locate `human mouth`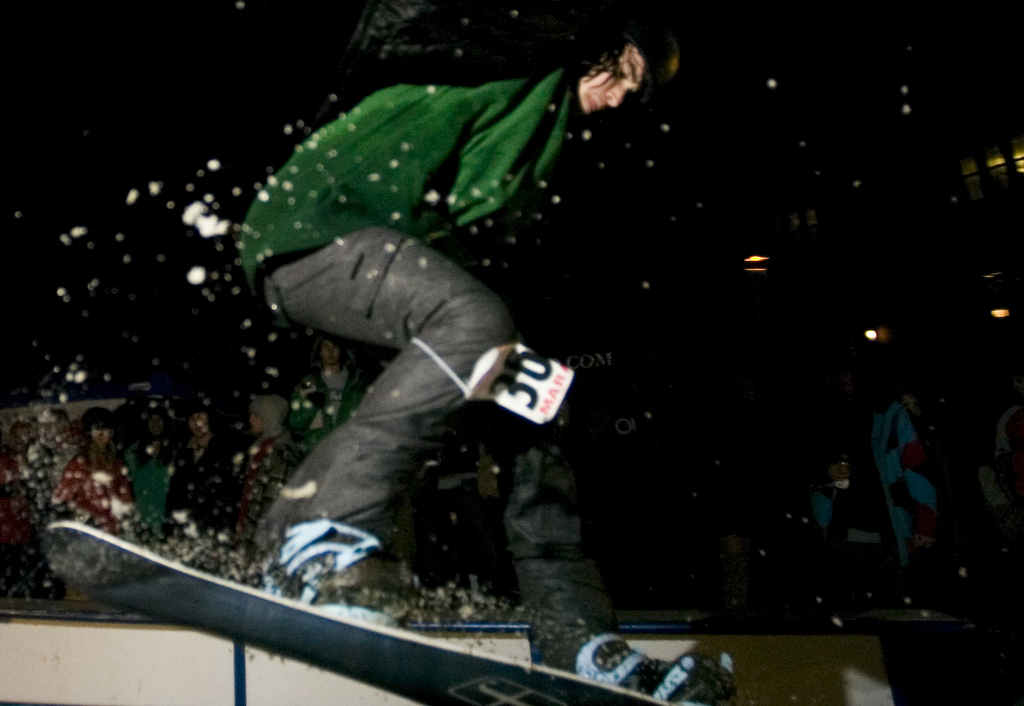
Rect(589, 96, 597, 109)
